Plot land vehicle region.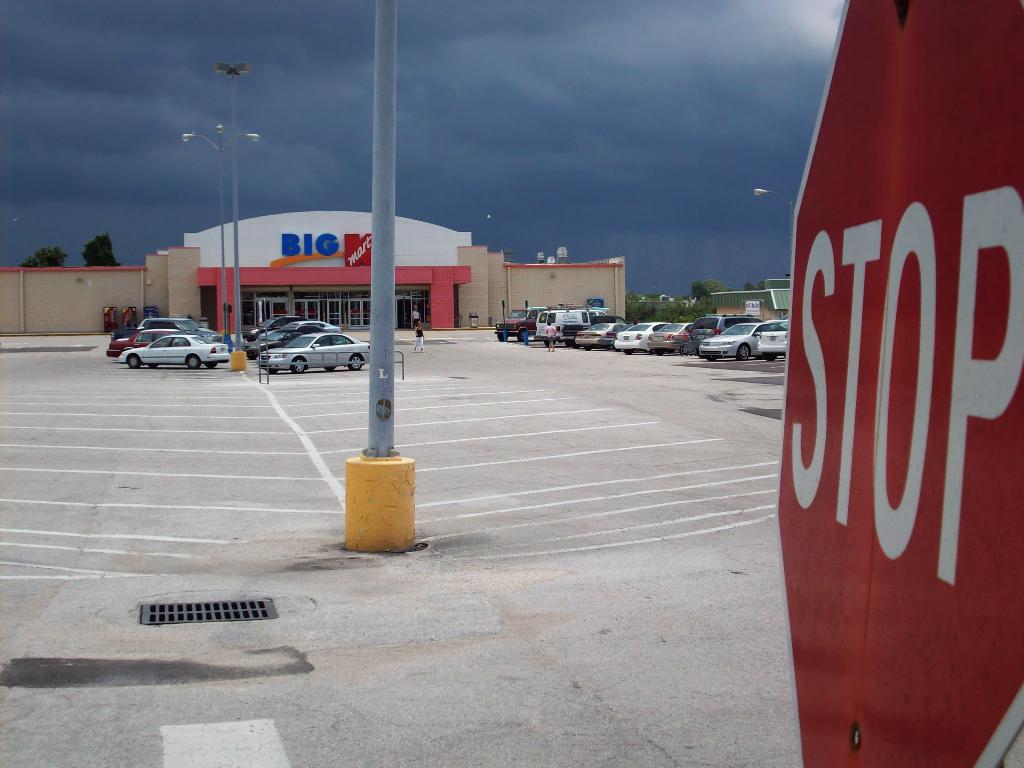
Plotted at (x1=246, y1=324, x2=319, y2=358).
